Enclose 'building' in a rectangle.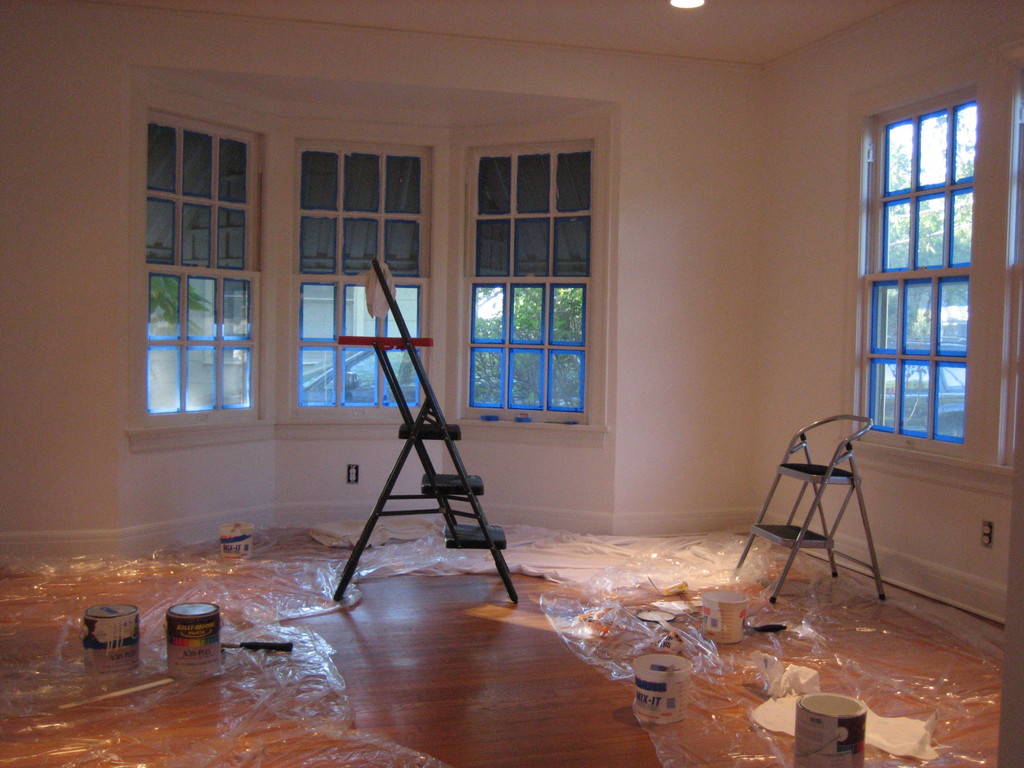
x1=0 y1=0 x2=1023 y2=767.
